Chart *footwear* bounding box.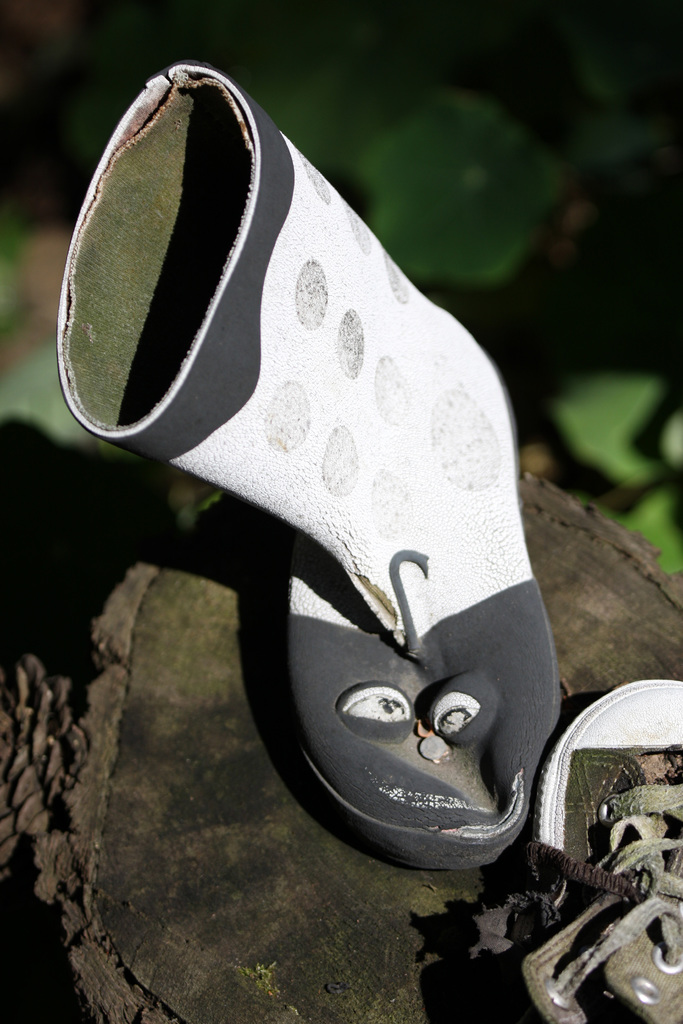
Charted: [left=516, top=679, right=682, bottom=1023].
